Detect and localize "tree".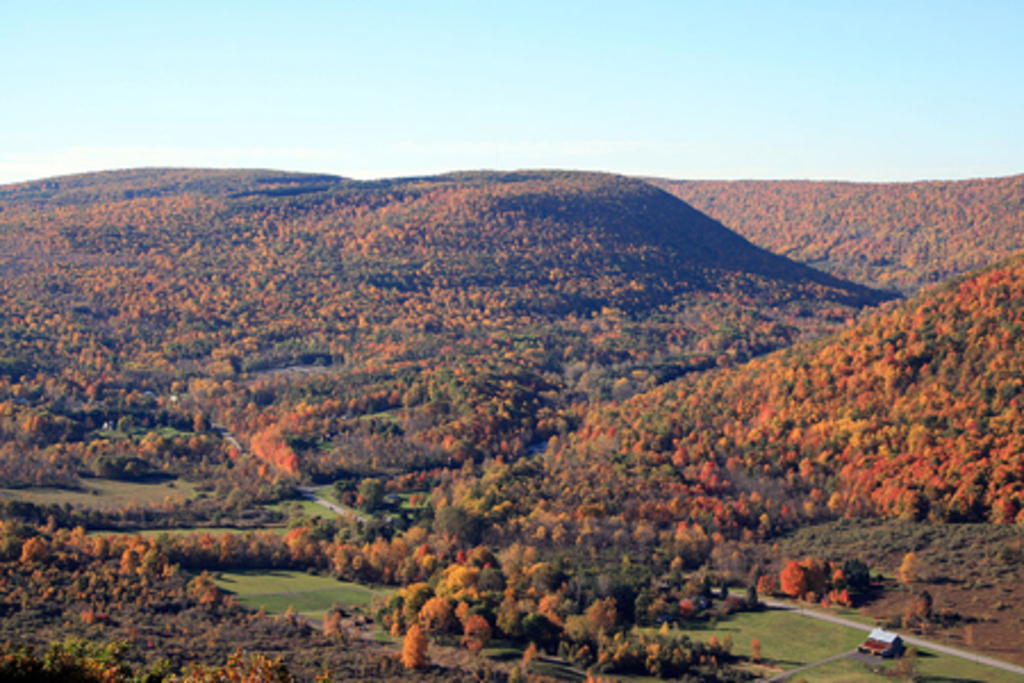
Localized at 462, 612, 489, 644.
